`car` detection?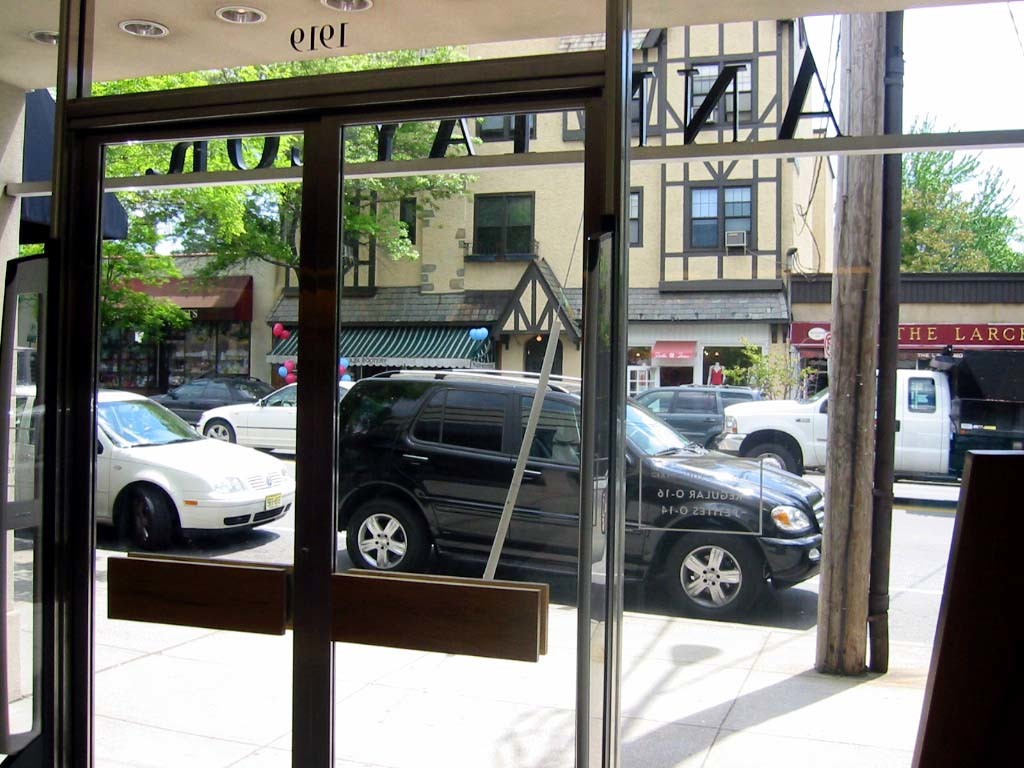
rect(196, 384, 350, 453)
